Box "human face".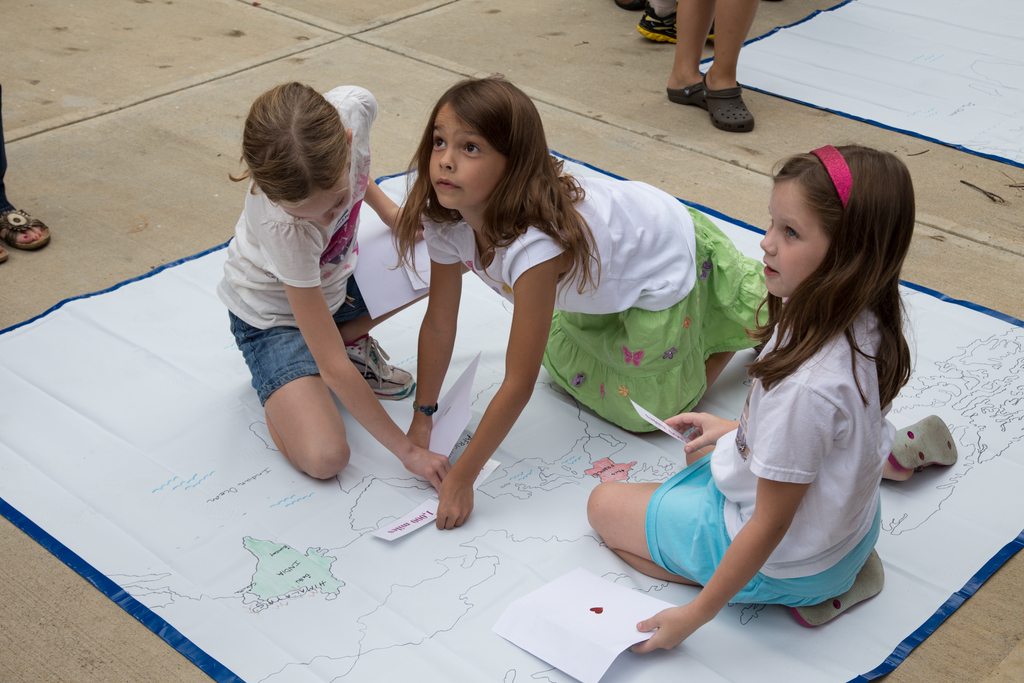
crop(282, 188, 353, 227).
